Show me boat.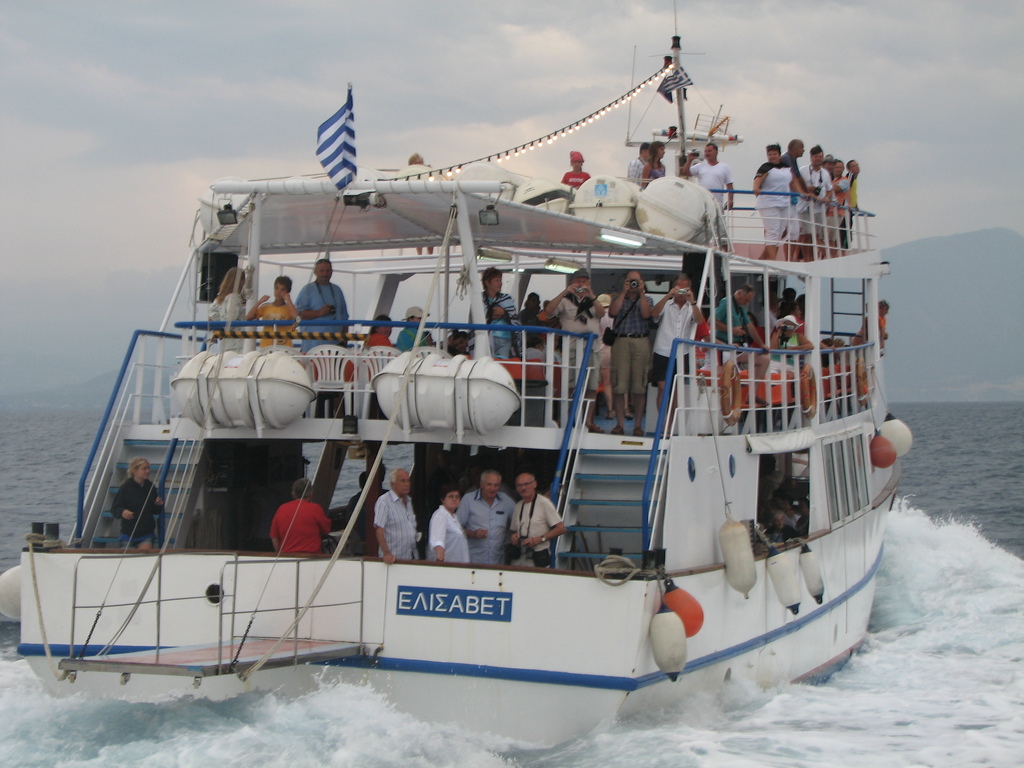
boat is here: l=29, t=38, r=928, b=767.
